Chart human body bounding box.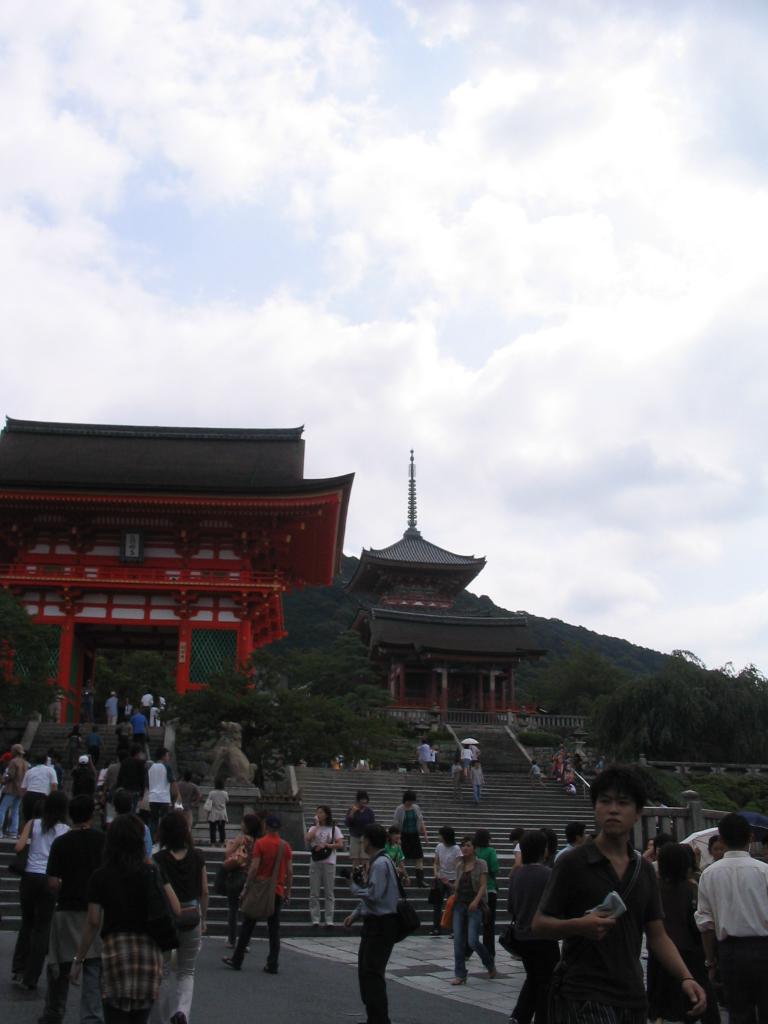
Charted: (left=19, top=746, right=58, bottom=820).
